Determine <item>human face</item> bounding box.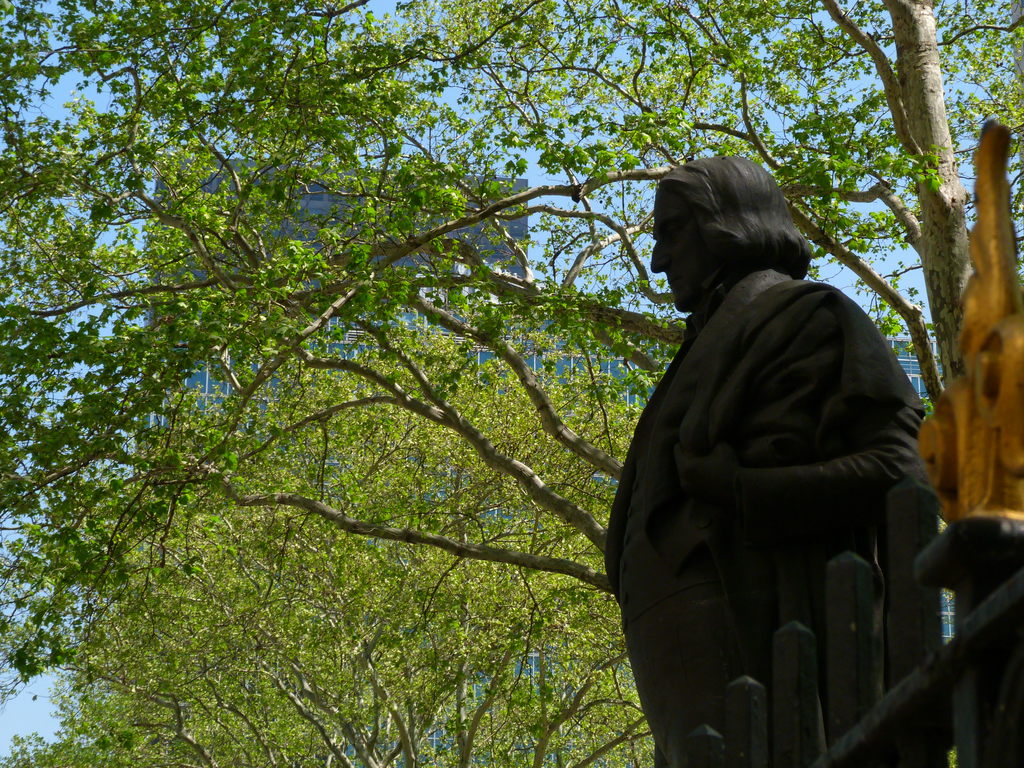
Determined: 651 192 709 306.
